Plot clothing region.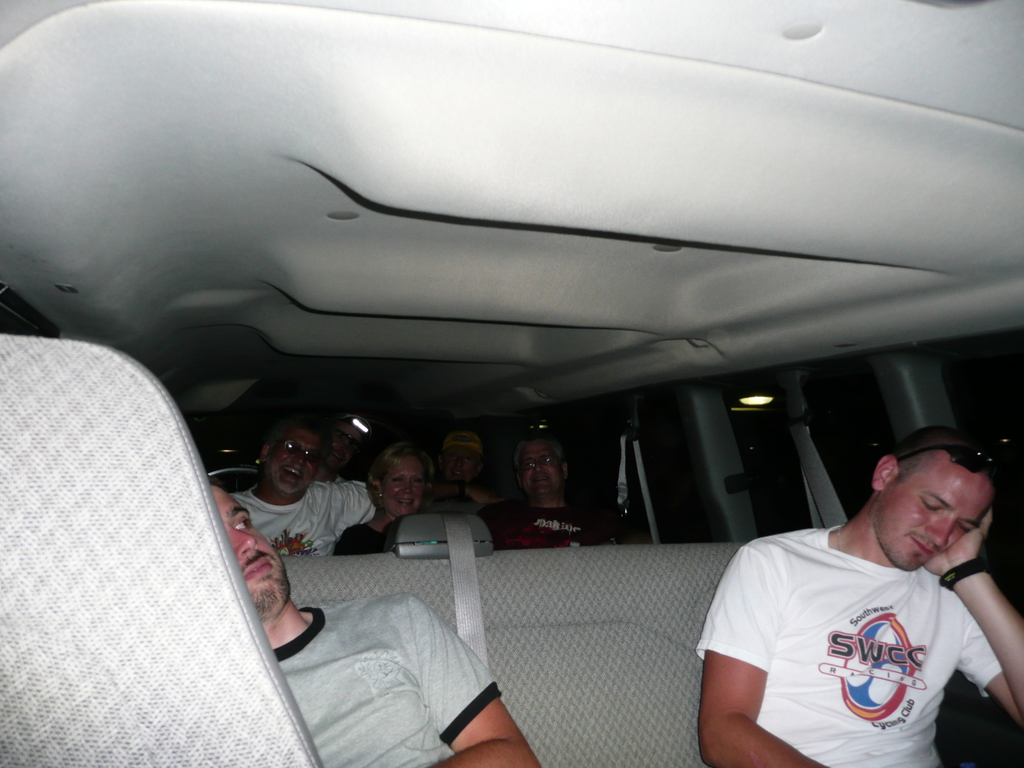
Plotted at (left=227, top=477, right=376, bottom=558).
